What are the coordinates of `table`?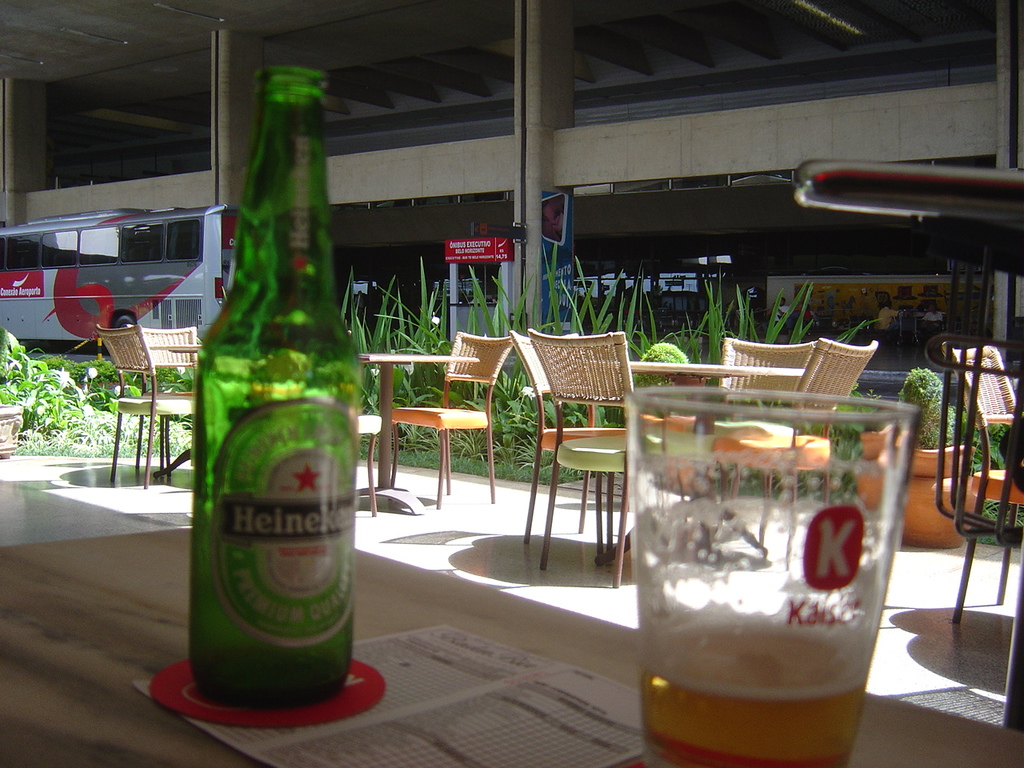
<box>595,363,807,589</box>.
